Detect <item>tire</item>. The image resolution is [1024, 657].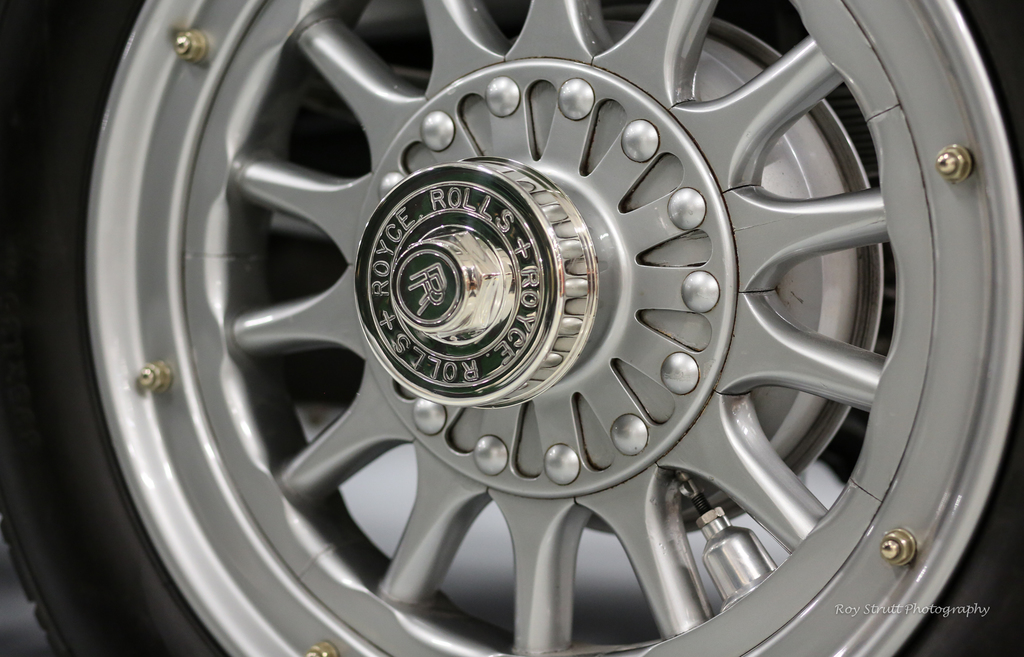
left=28, top=0, right=978, bottom=656.
